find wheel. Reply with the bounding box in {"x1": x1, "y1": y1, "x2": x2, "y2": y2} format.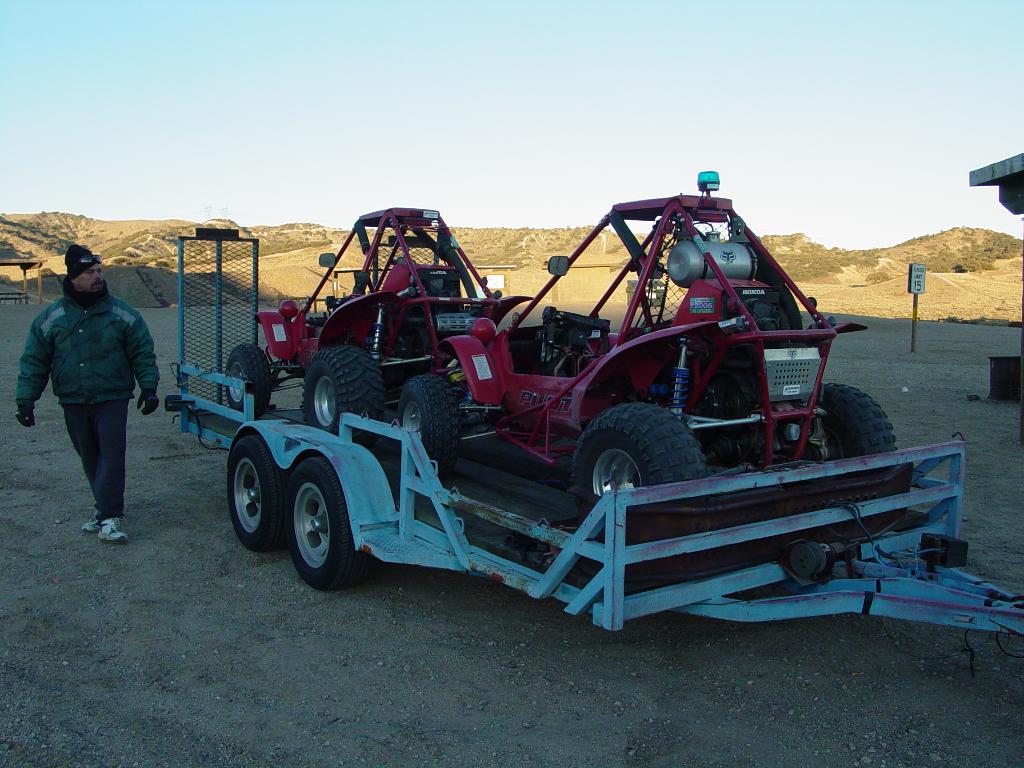
{"x1": 301, "y1": 346, "x2": 382, "y2": 447}.
